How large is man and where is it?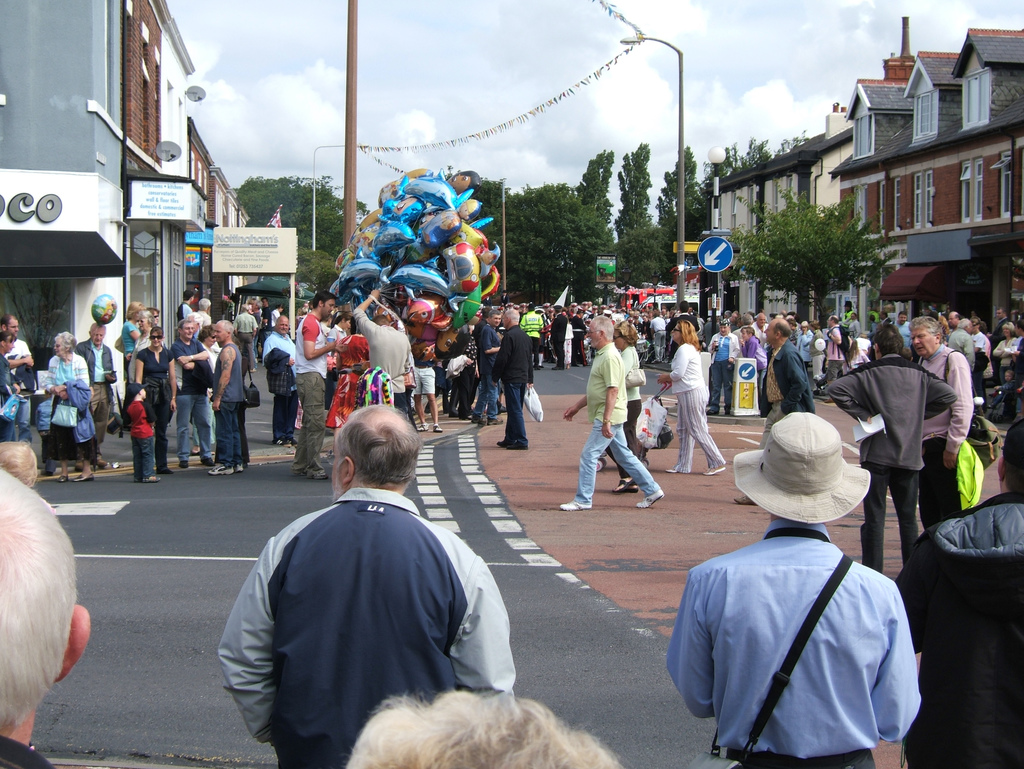
Bounding box: <box>0,313,48,380</box>.
